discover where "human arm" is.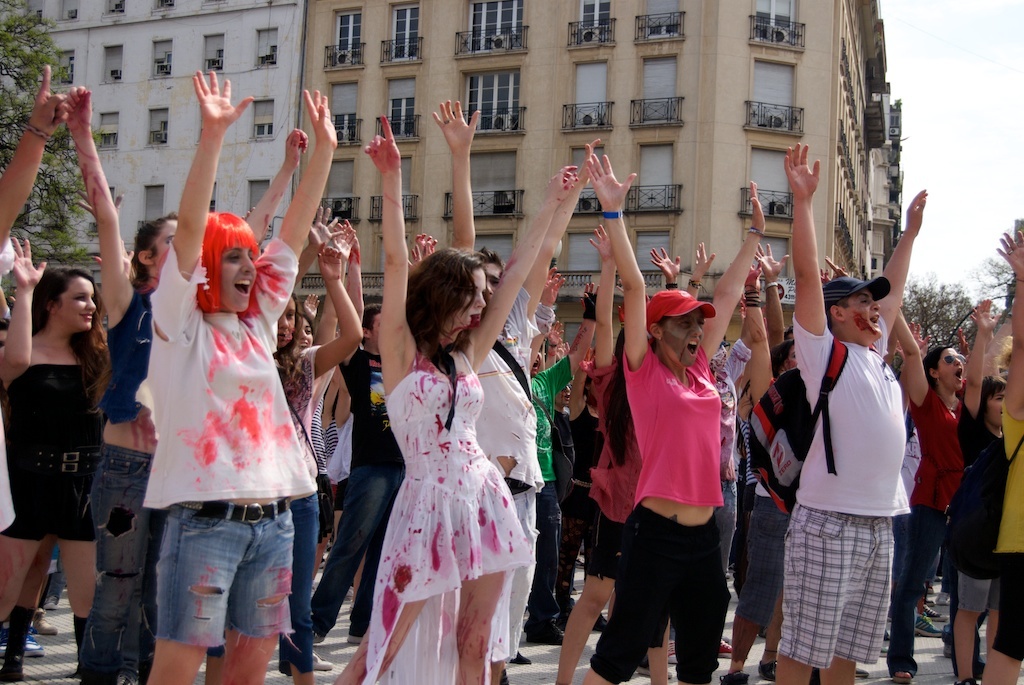
Discovered at x1=369, y1=111, x2=420, y2=390.
